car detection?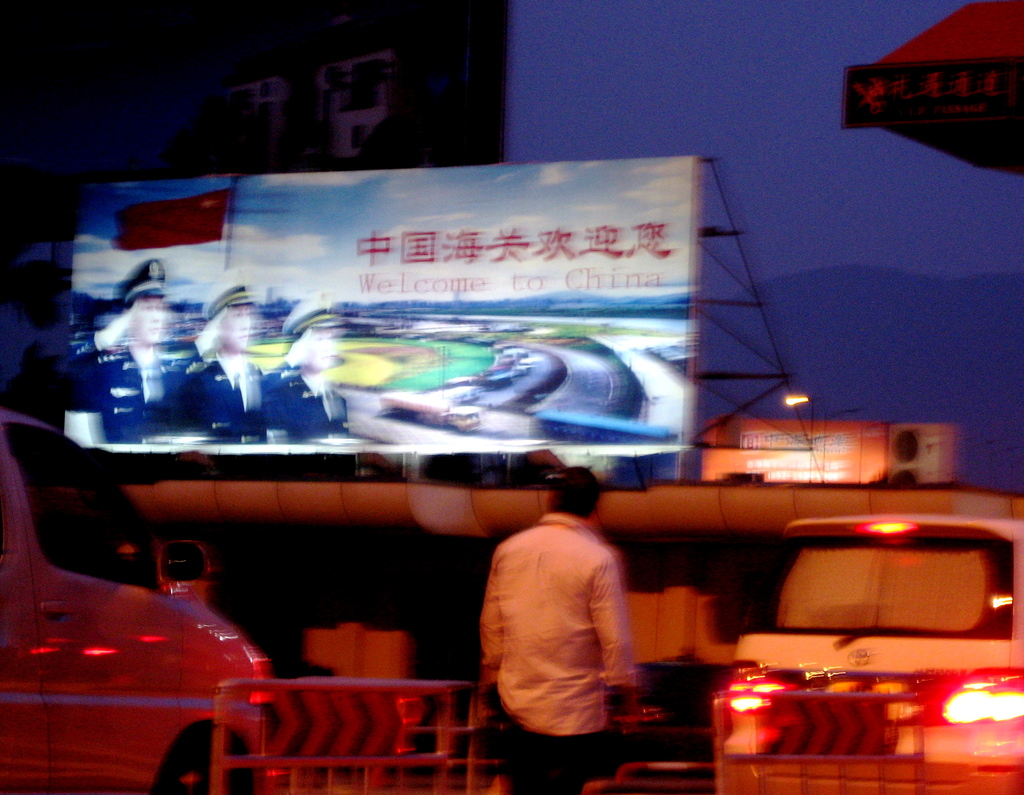
[x1=680, y1=501, x2=1018, y2=774]
